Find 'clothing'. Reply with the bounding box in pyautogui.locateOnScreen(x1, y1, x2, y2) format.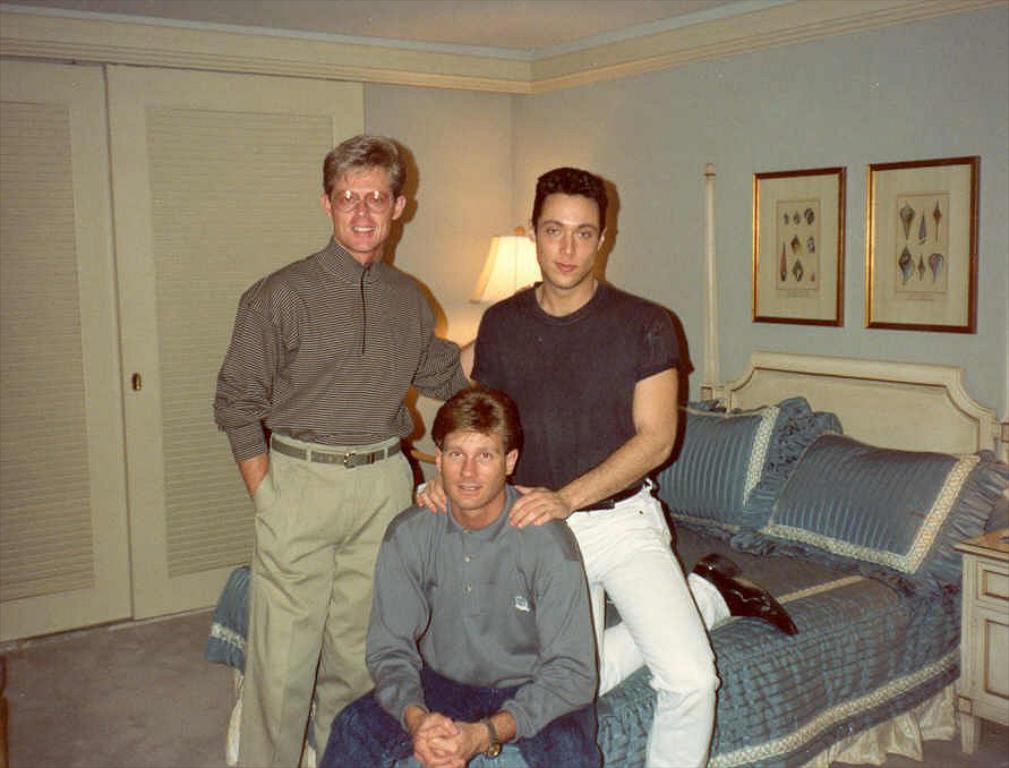
pyautogui.locateOnScreen(469, 281, 708, 767).
